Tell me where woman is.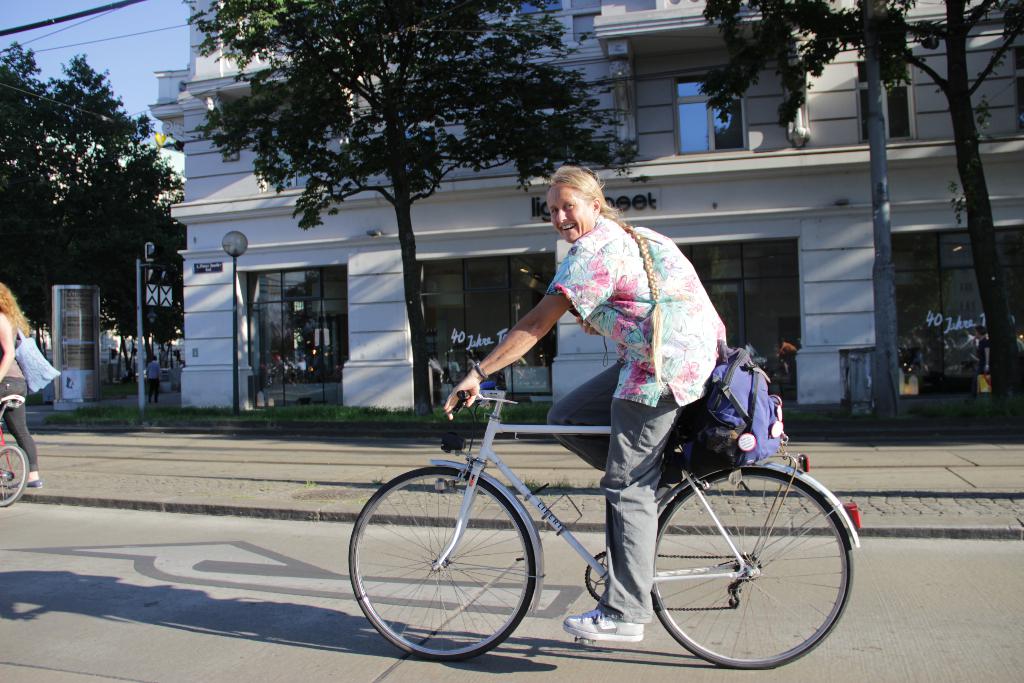
woman is at [x1=0, y1=285, x2=54, y2=490].
